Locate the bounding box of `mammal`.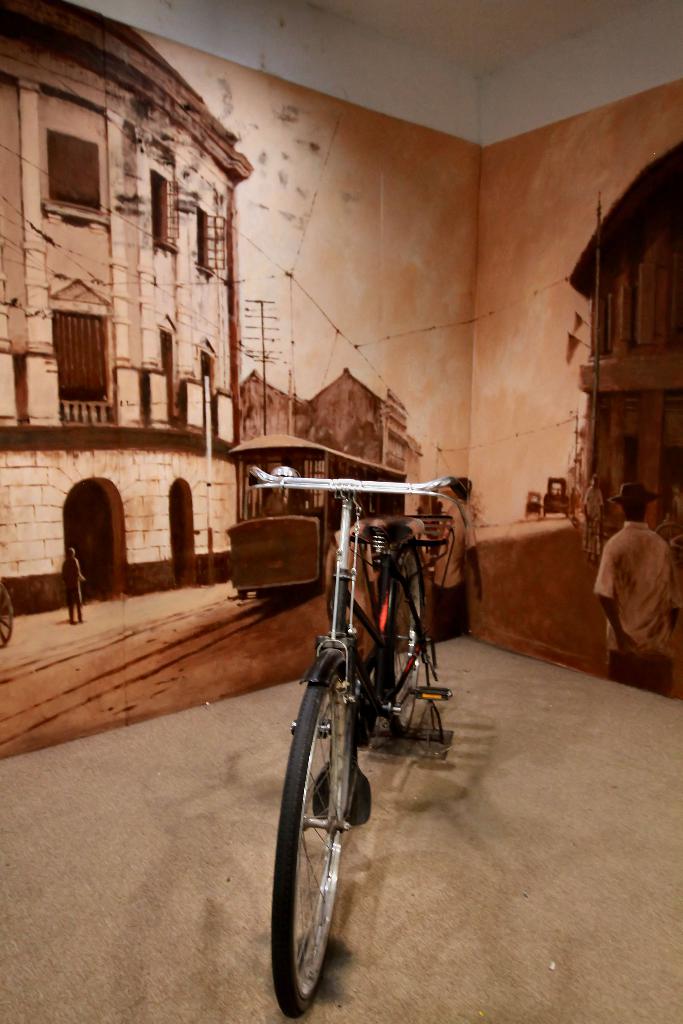
Bounding box: bbox=(58, 550, 86, 624).
